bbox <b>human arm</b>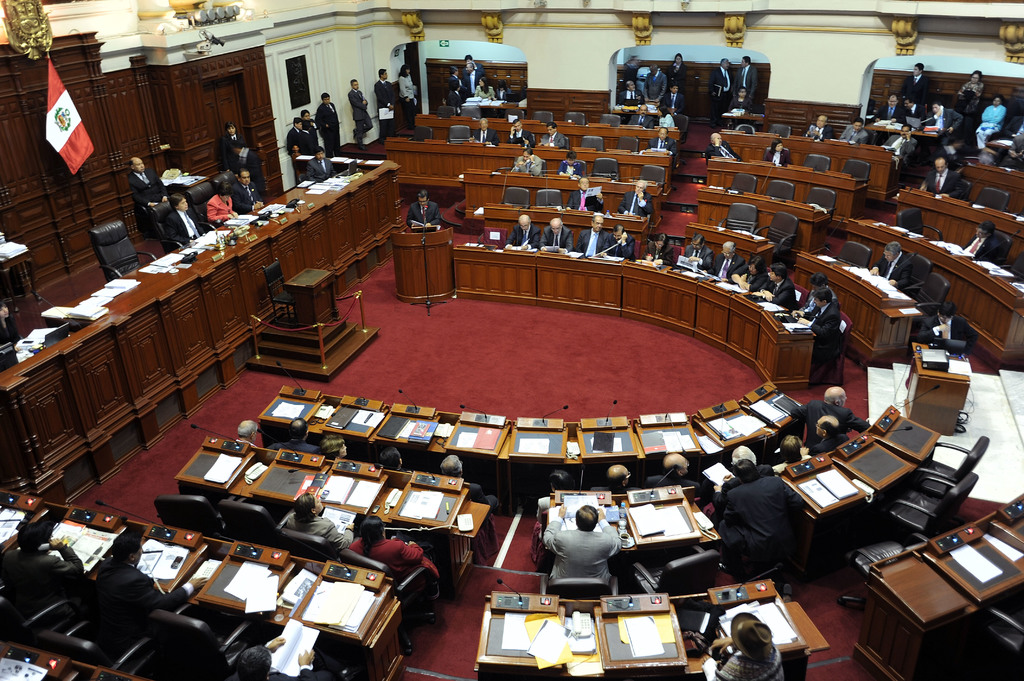
region(330, 518, 353, 549)
